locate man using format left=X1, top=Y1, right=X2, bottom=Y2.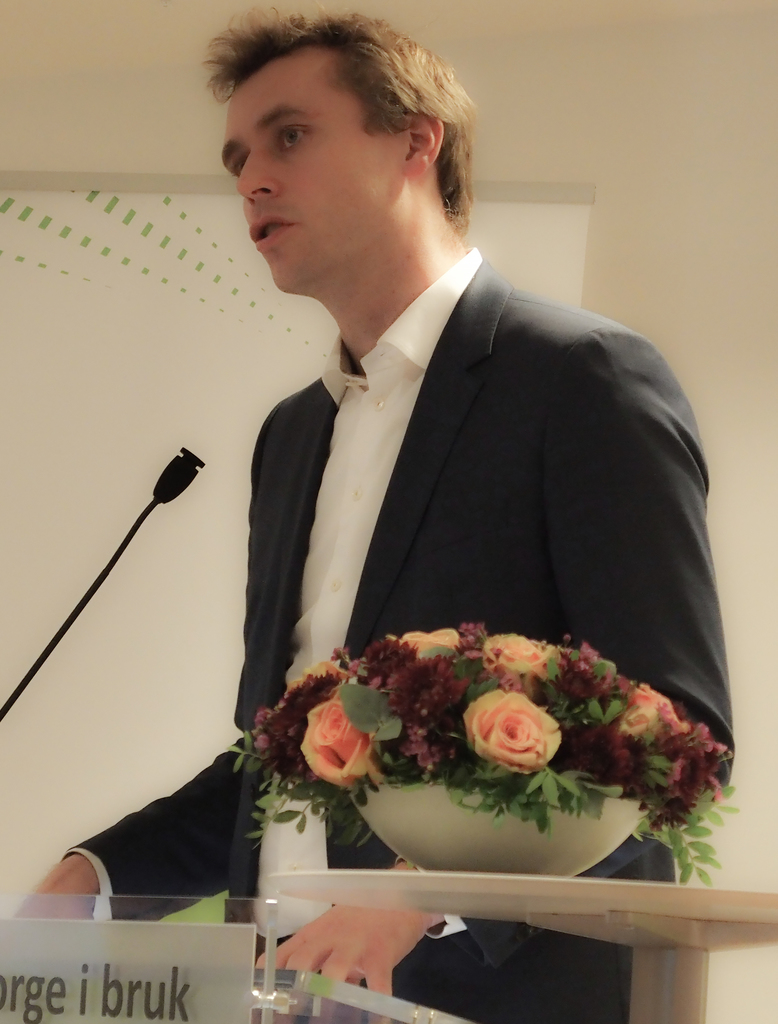
left=4, top=6, right=741, bottom=1023.
